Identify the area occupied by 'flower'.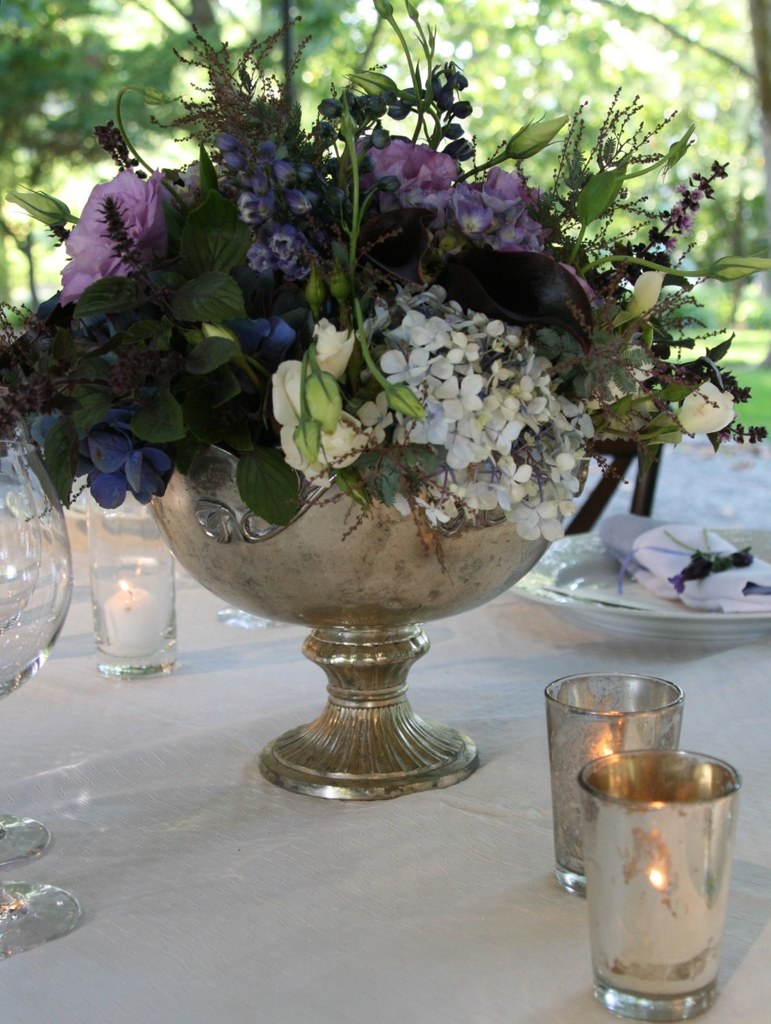
Area: 359,119,462,203.
